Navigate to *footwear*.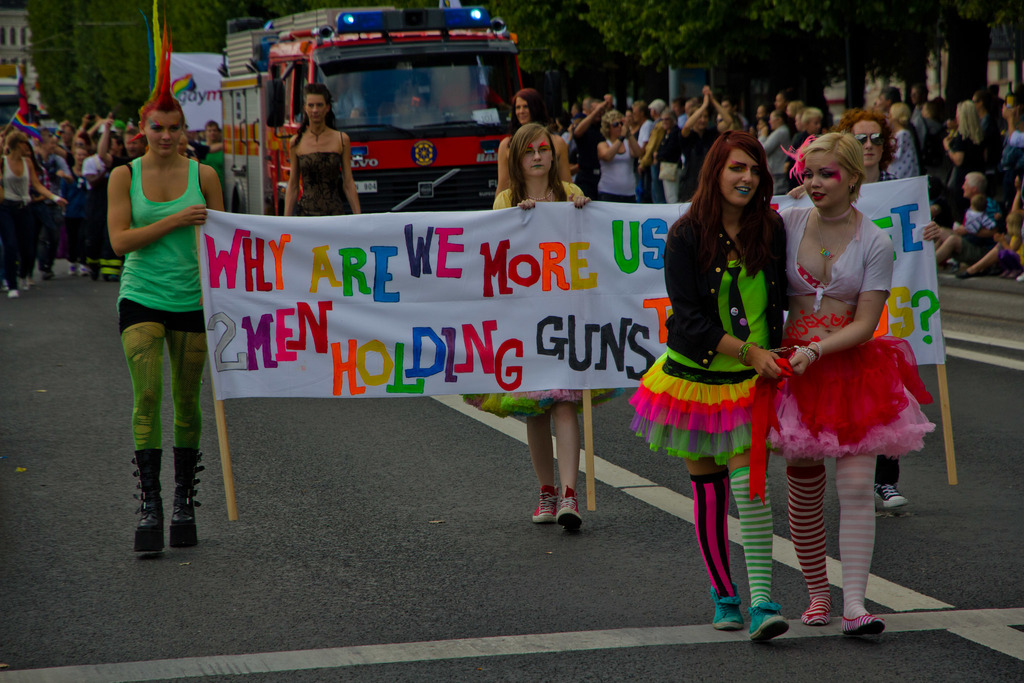
Navigation target: box(166, 440, 205, 537).
